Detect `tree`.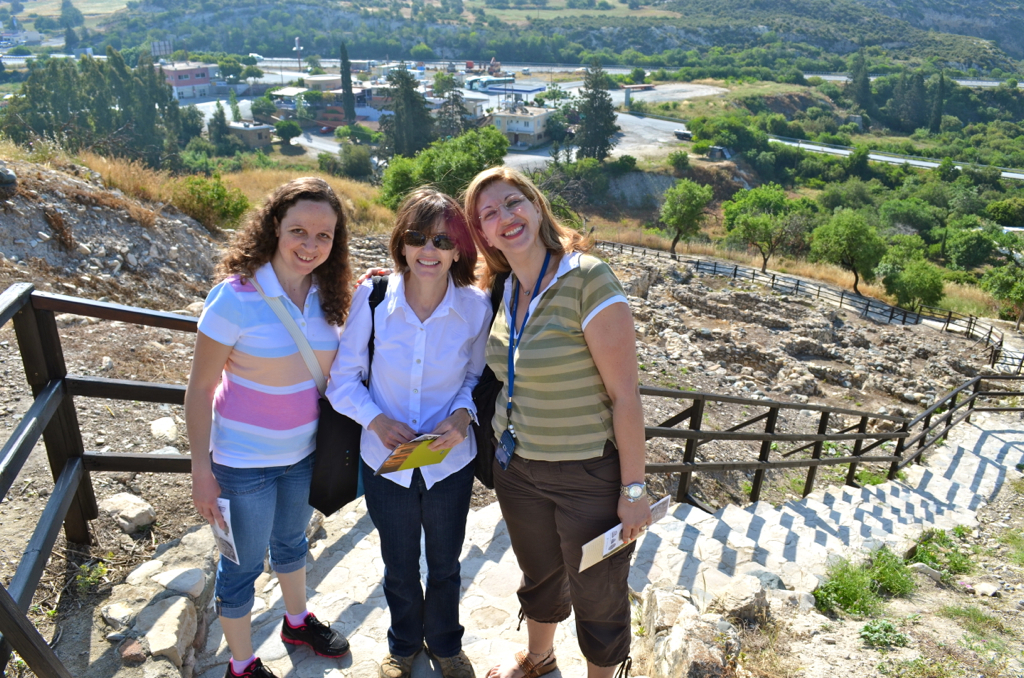
Detected at select_region(849, 38, 903, 127).
